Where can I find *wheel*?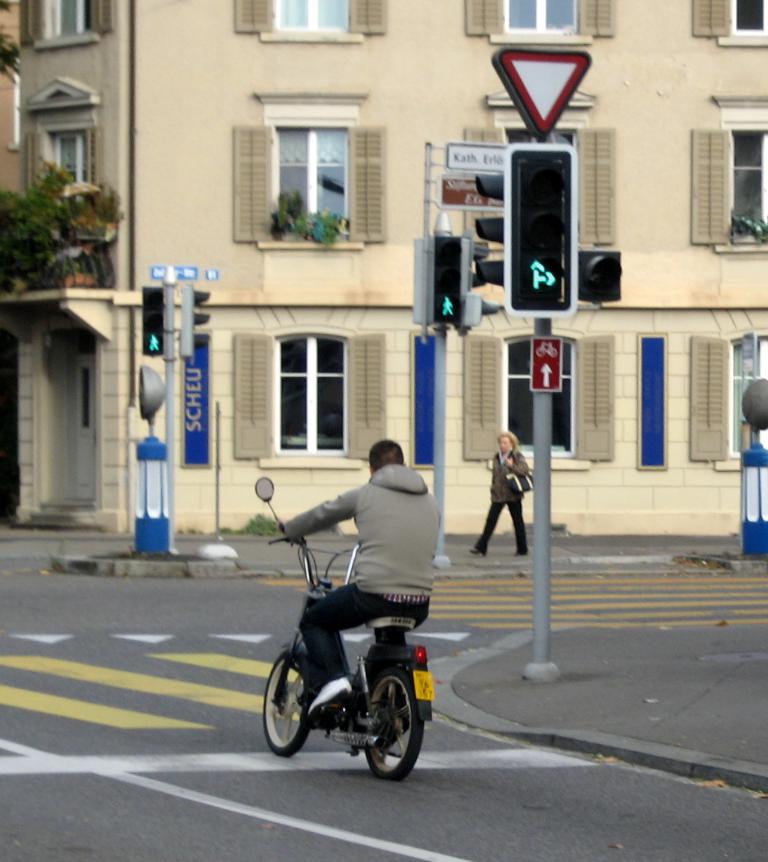
You can find it at Rect(356, 661, 419, 781).
